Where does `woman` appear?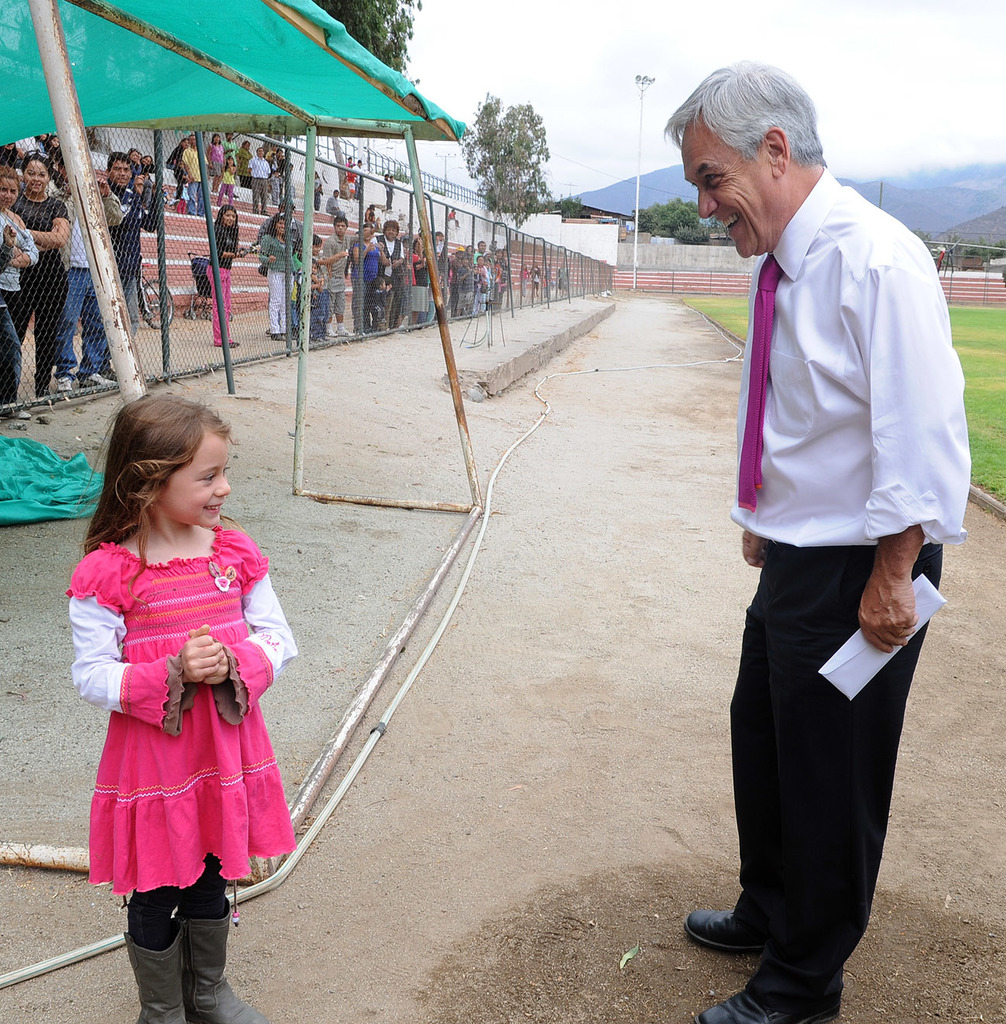
Appears at 205:201:248:342.
